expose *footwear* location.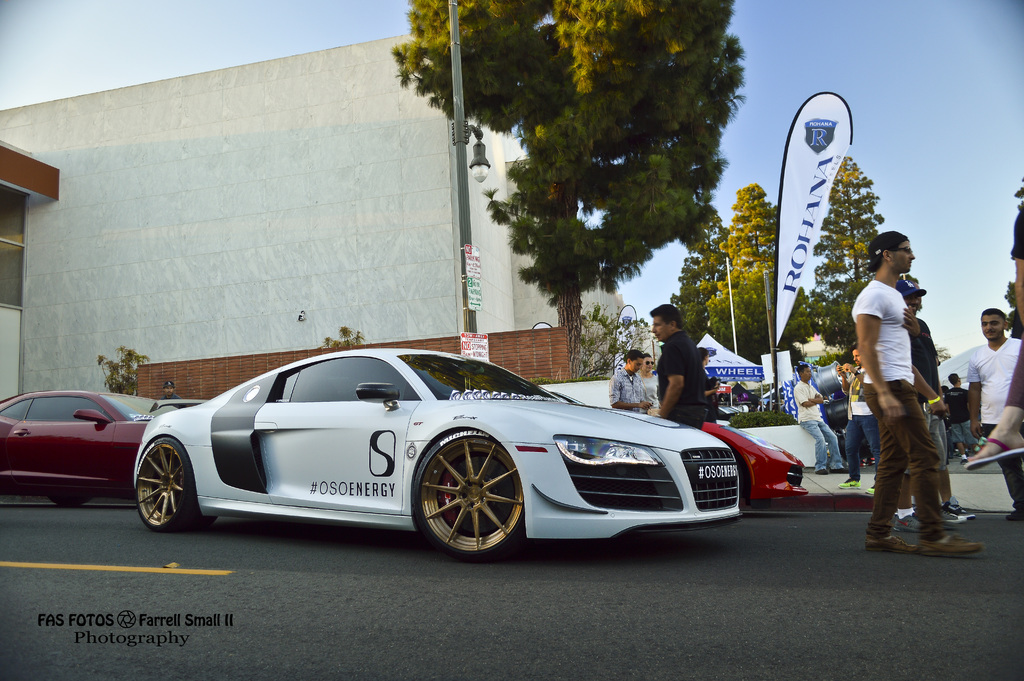
Exposed at bbox(840, 476, 861, 486).
